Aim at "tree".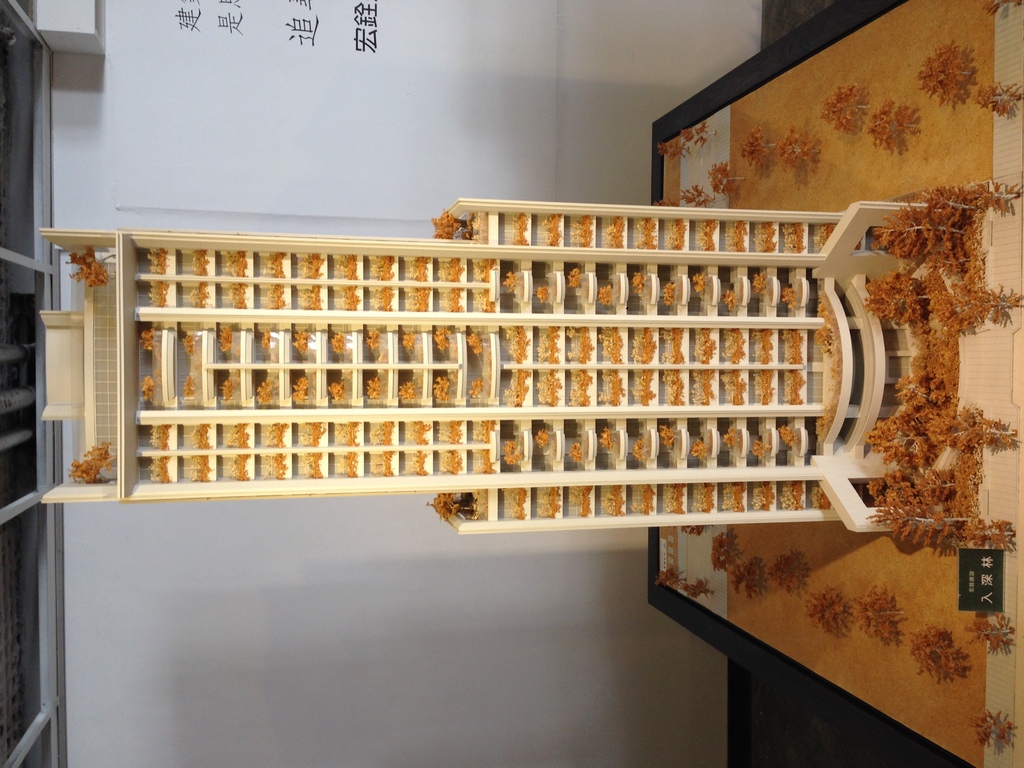
Aimed at [772, 132, 817, 172].
